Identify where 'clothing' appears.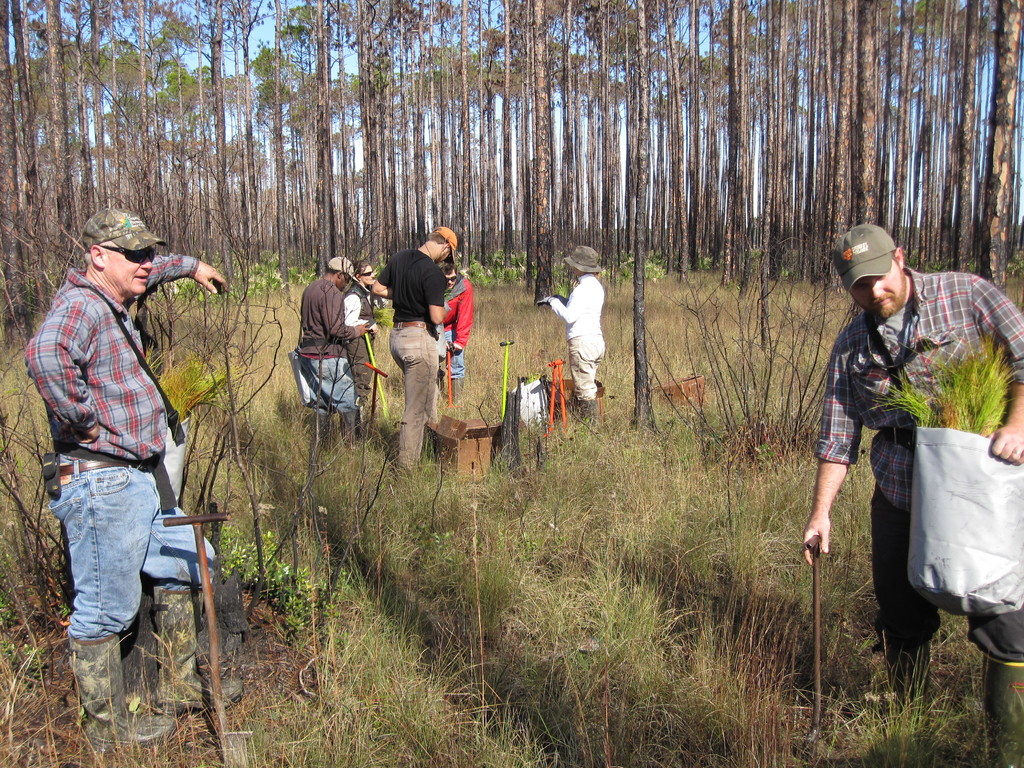
Appears at <bbox>548, 269, 600, 387</bbox>.
